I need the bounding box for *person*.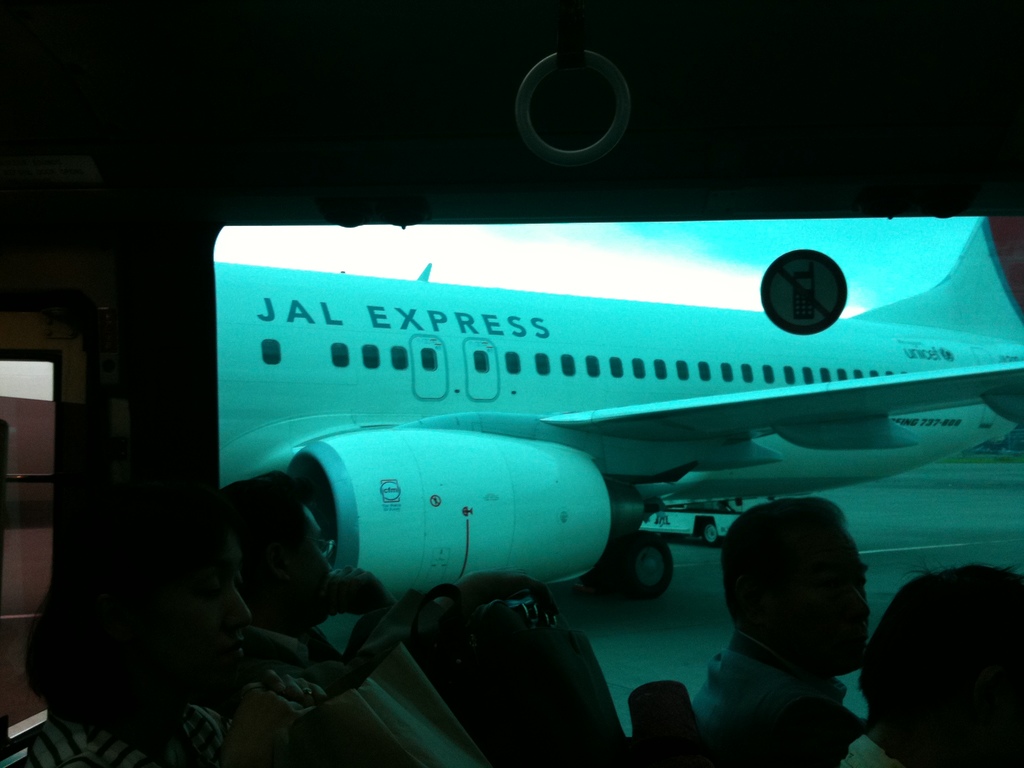
Here it is: 23 497 323 767.
